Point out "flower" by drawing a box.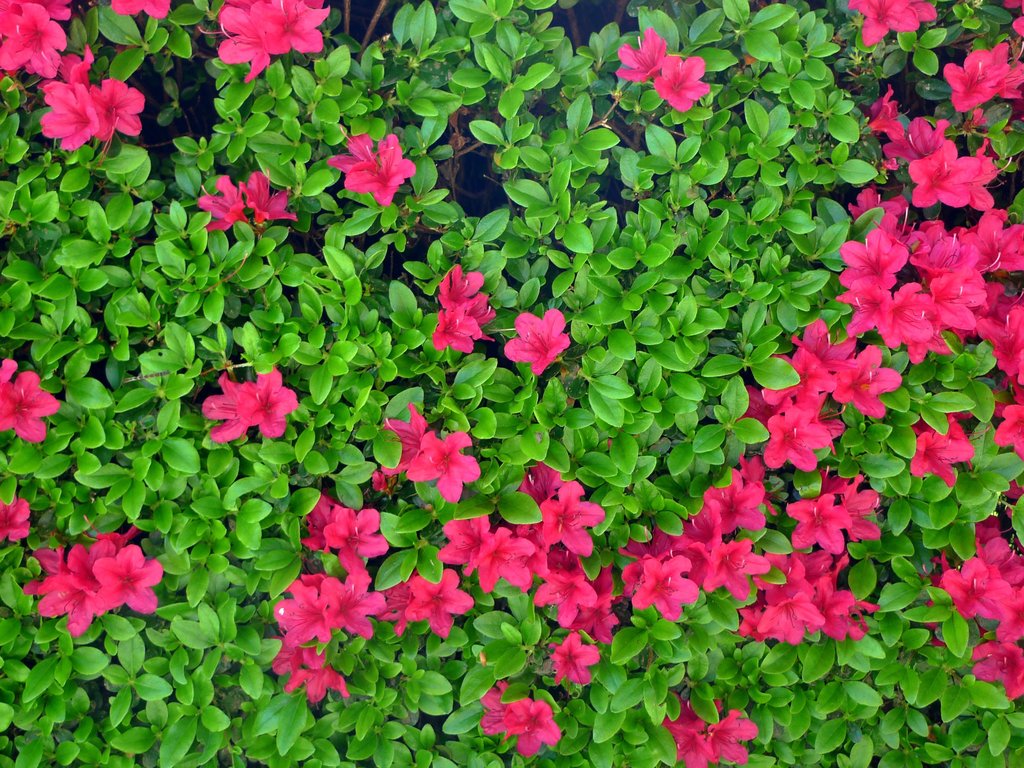
pyautogui.locateOnScreen(321, 566, 387, 639).
